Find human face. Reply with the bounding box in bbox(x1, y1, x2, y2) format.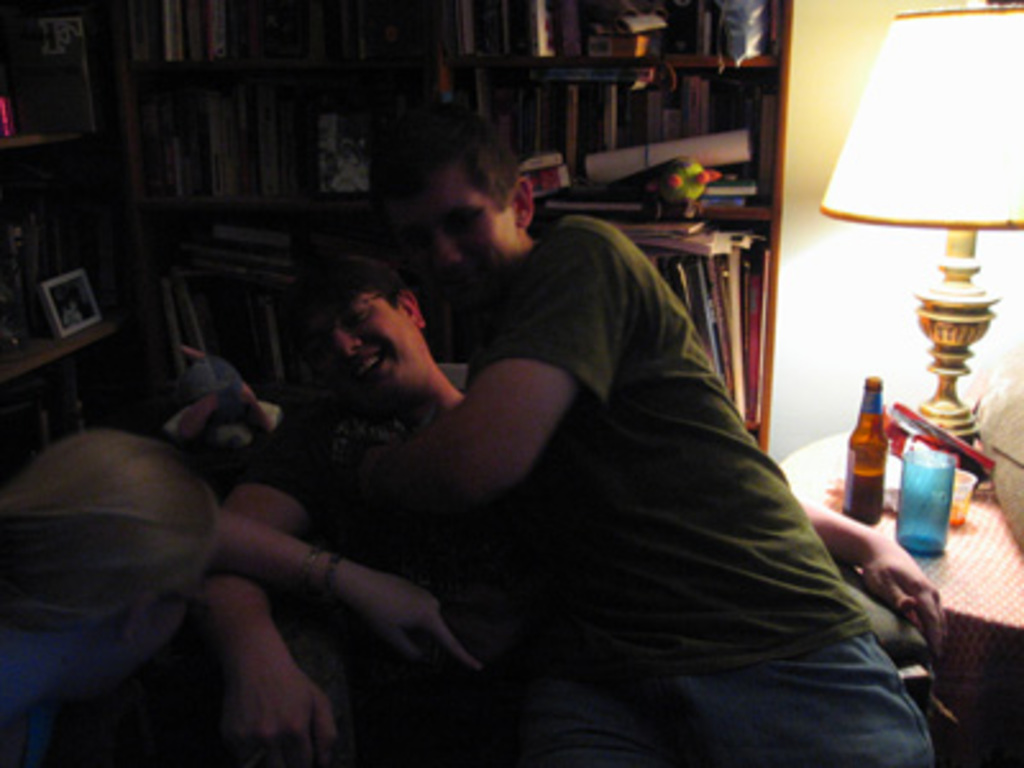
bbox(141, 566, 210, 660).
